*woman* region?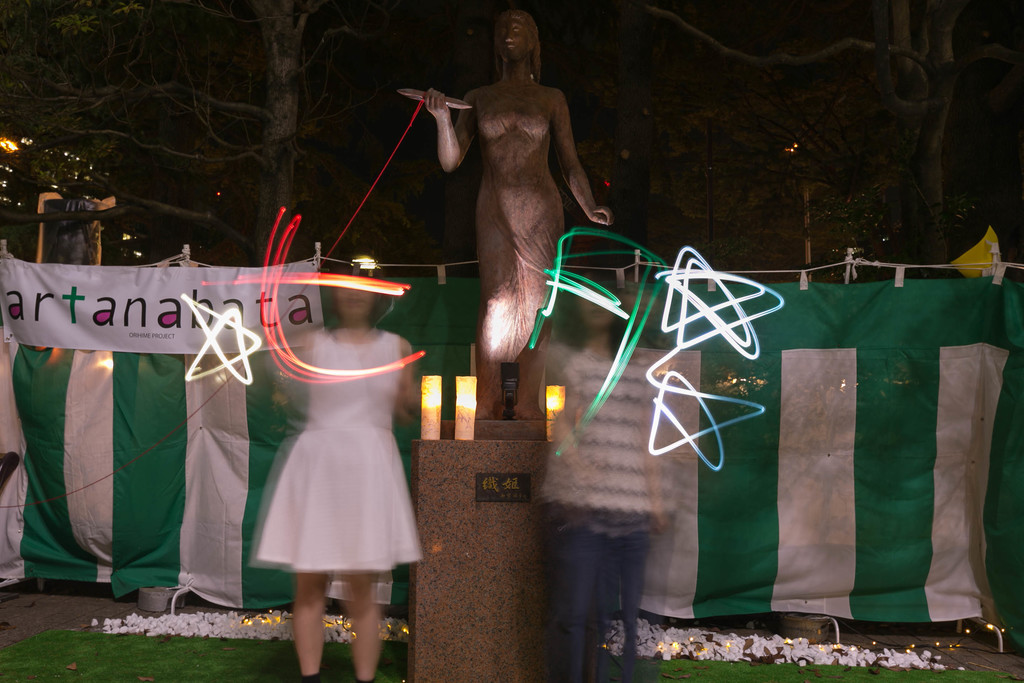
pyautogui.locateOnScreen(425, 14, 612, 423)
